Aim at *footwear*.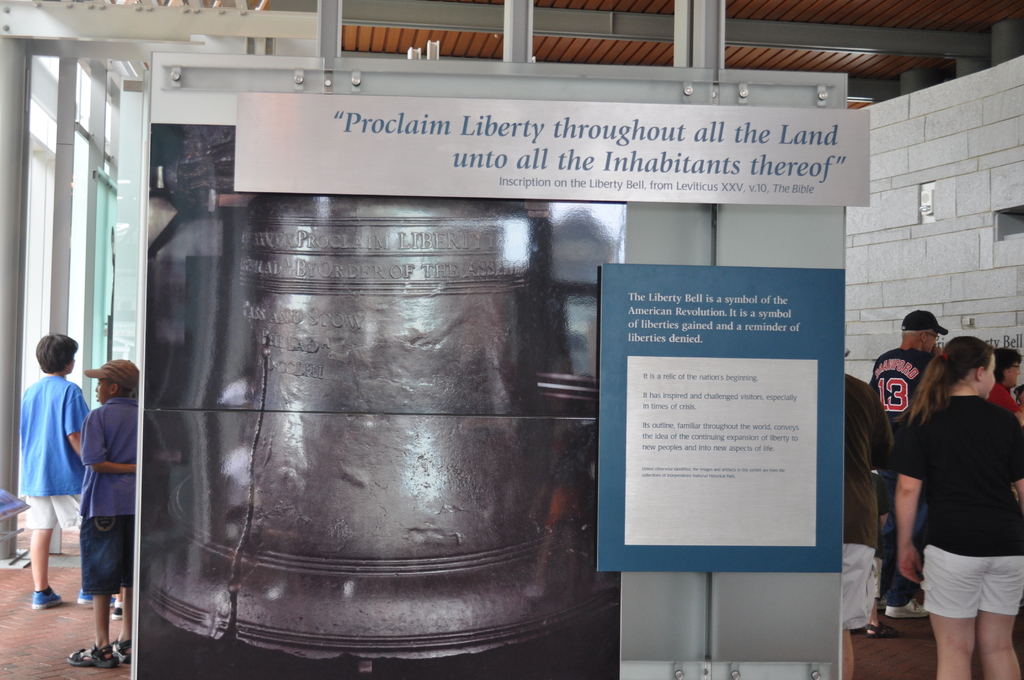
Aimed at x1=865, y1=619, x2=897, y2=644.
